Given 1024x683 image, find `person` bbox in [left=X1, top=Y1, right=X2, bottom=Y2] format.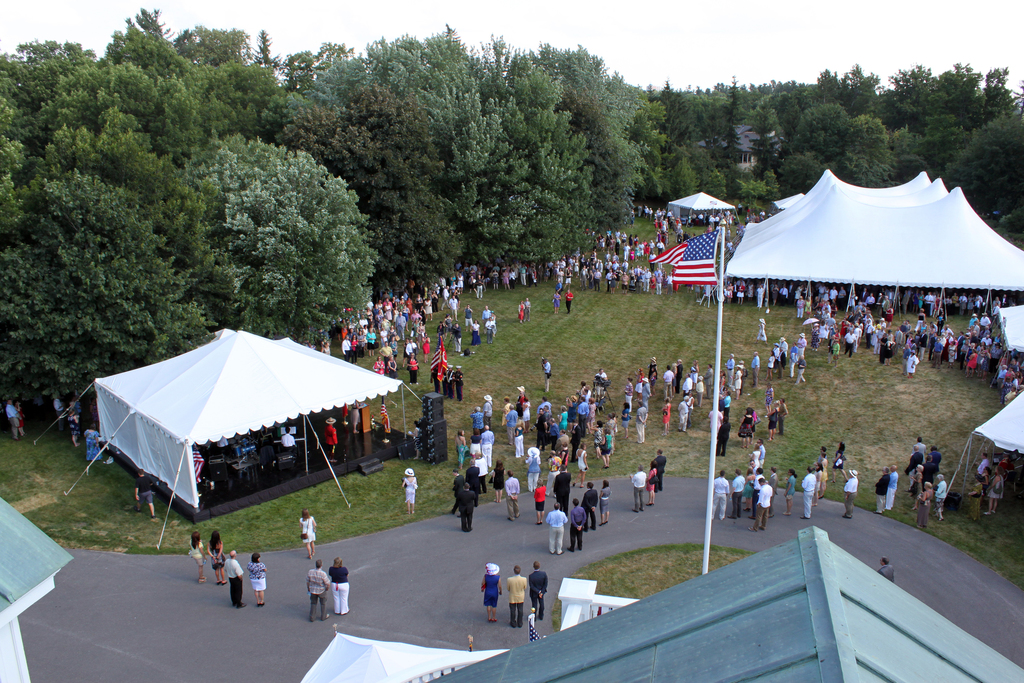
[left=738, top=360, right=747, bottom=386].
